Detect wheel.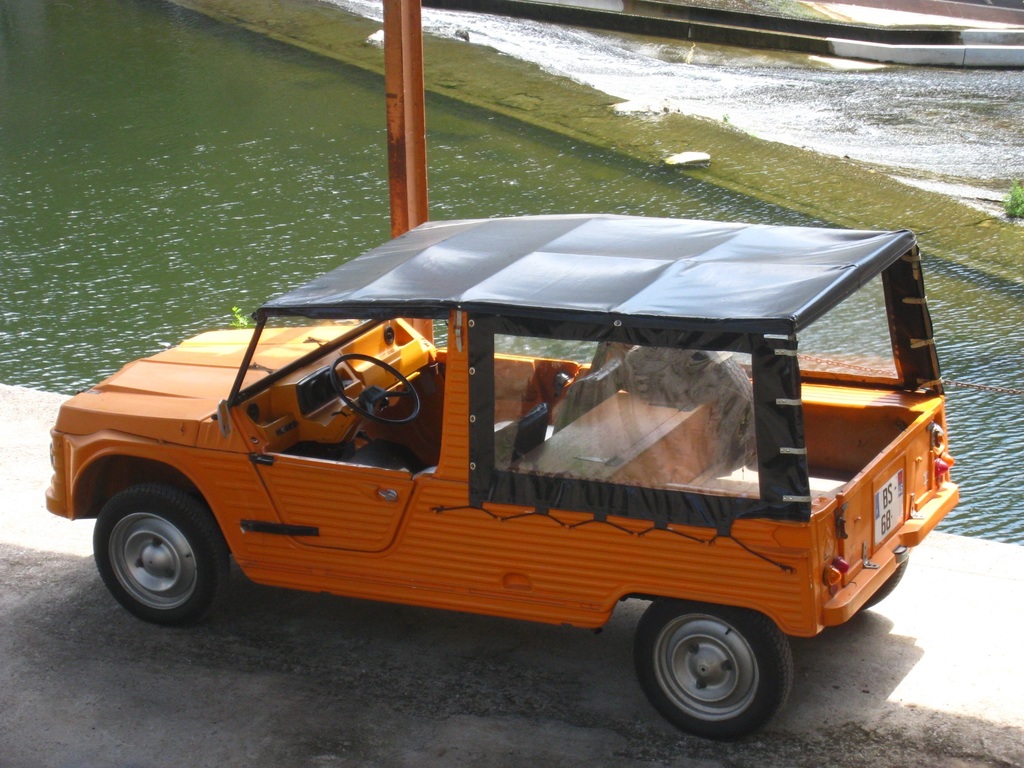
Detected at 90/482/232/626.
